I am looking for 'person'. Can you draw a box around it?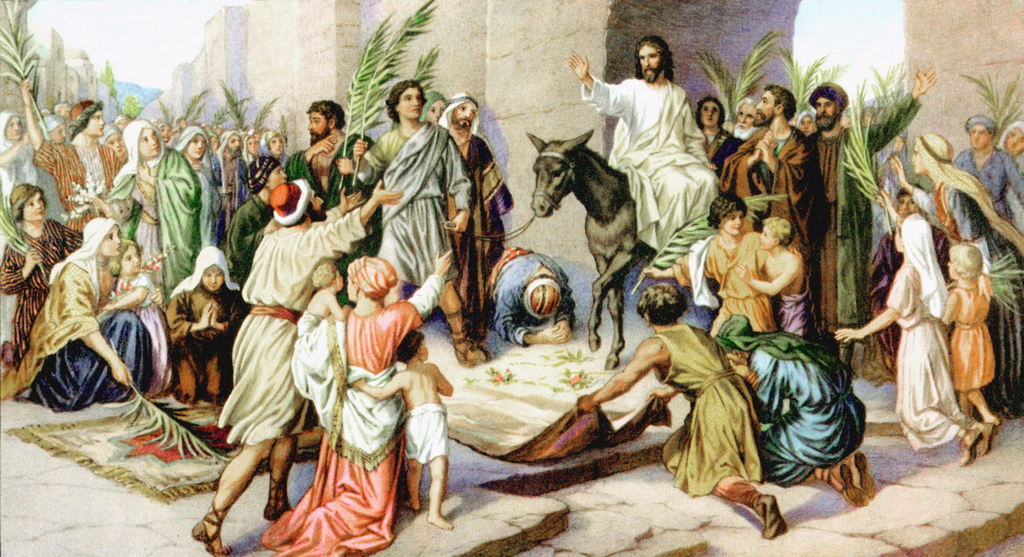
Sure, the bounding box is 646,202,764,324.
